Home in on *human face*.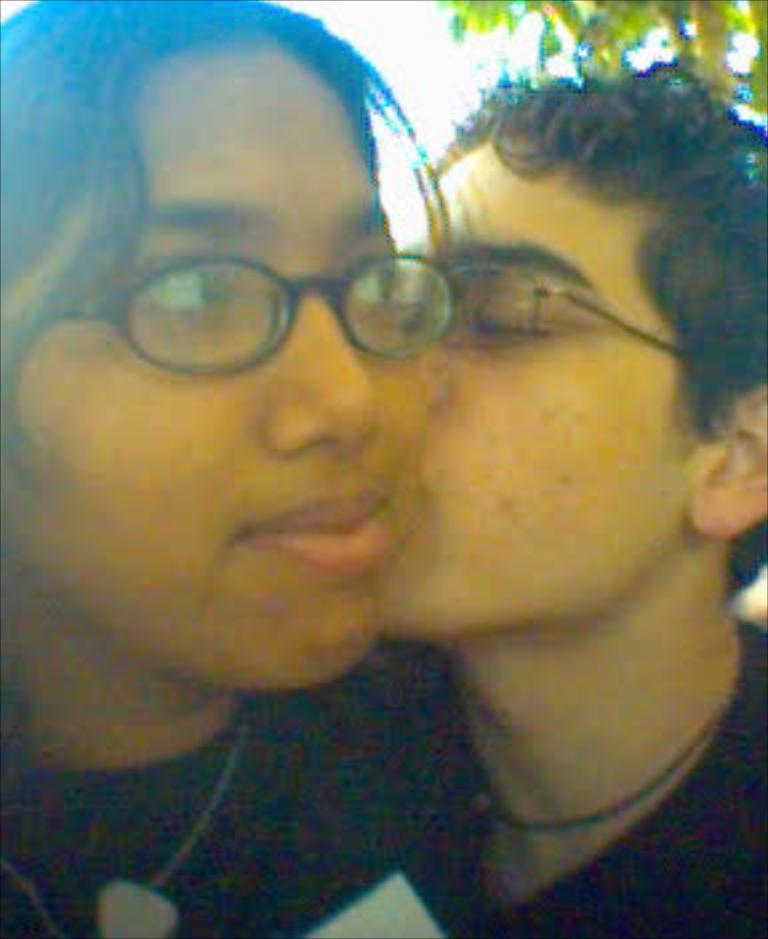
Homed in at bbox=(0, 48, 421, 696).
